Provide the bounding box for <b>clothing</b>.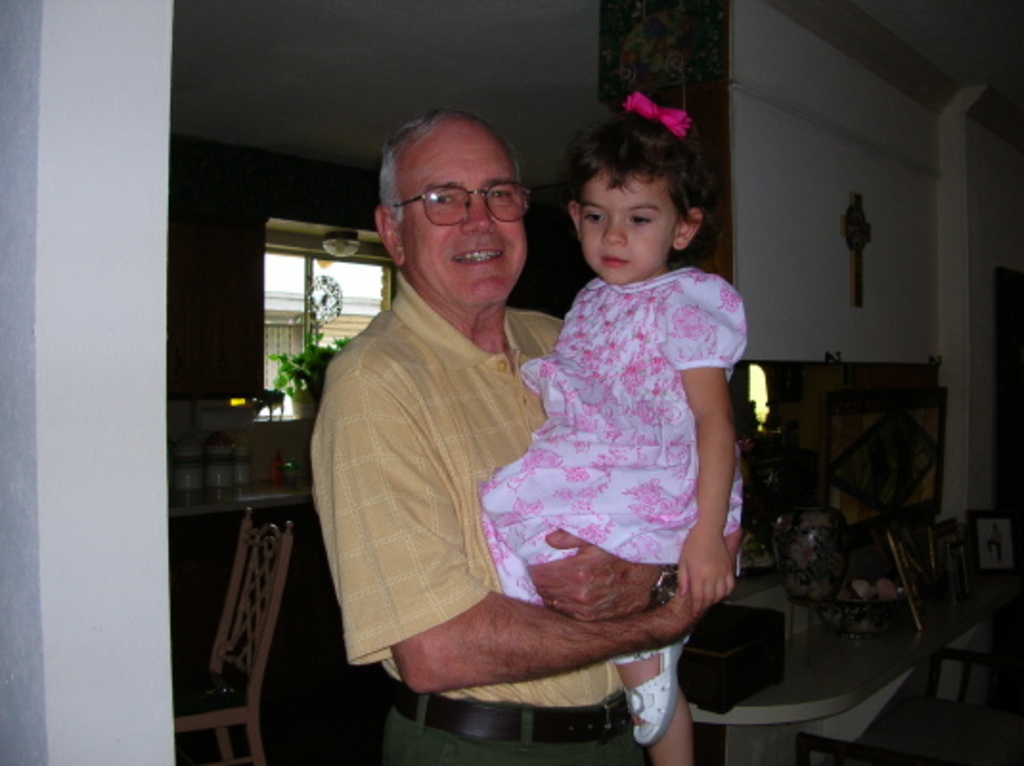
(x1=304, y1=285, x2=662, y2=764).
